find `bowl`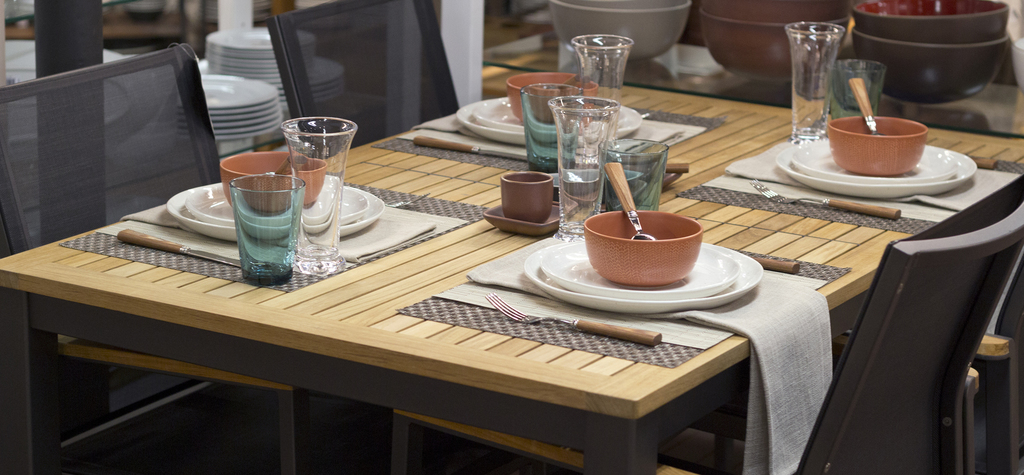
{"x1": 218, "y1": 154, "x2": 325, "y2": 208}
